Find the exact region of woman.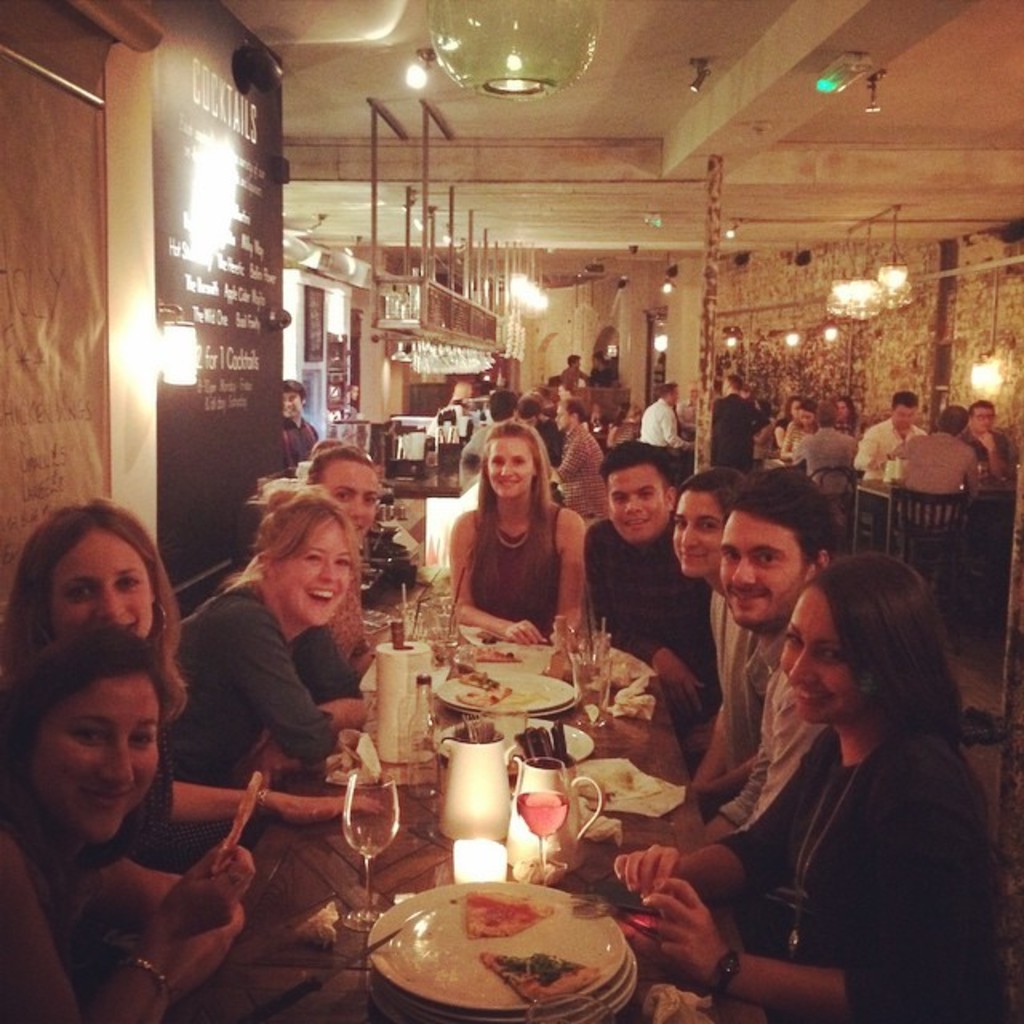
Exact region: left=0, top=629, right=264, bottom=1022.
